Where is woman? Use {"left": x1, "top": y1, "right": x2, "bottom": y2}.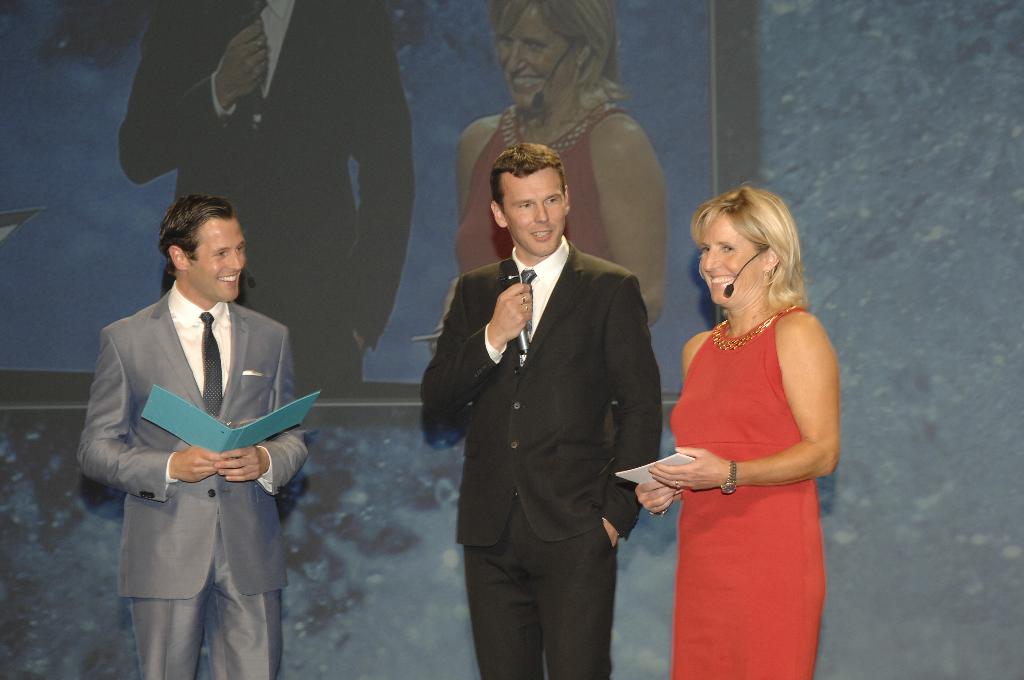
{"left": 639, "top": 174, "right": 847, "bottom": 671}.
